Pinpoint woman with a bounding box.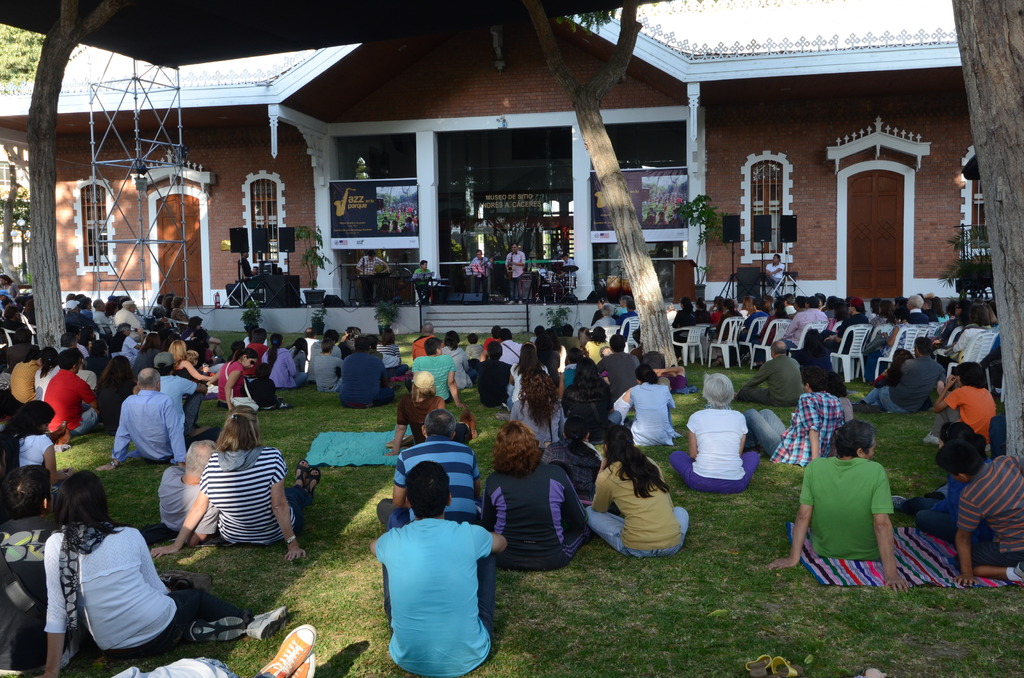
(x1=665, y1=369, x2=764, y2=494).
